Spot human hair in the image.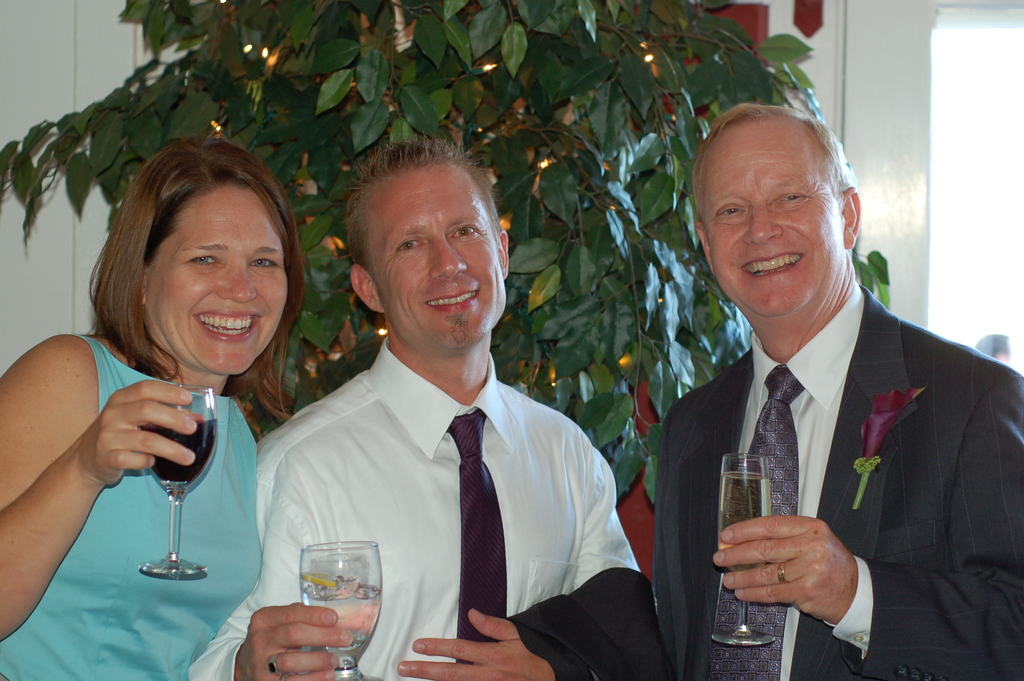
human hair found at detection(349, 124, 515, 305).
